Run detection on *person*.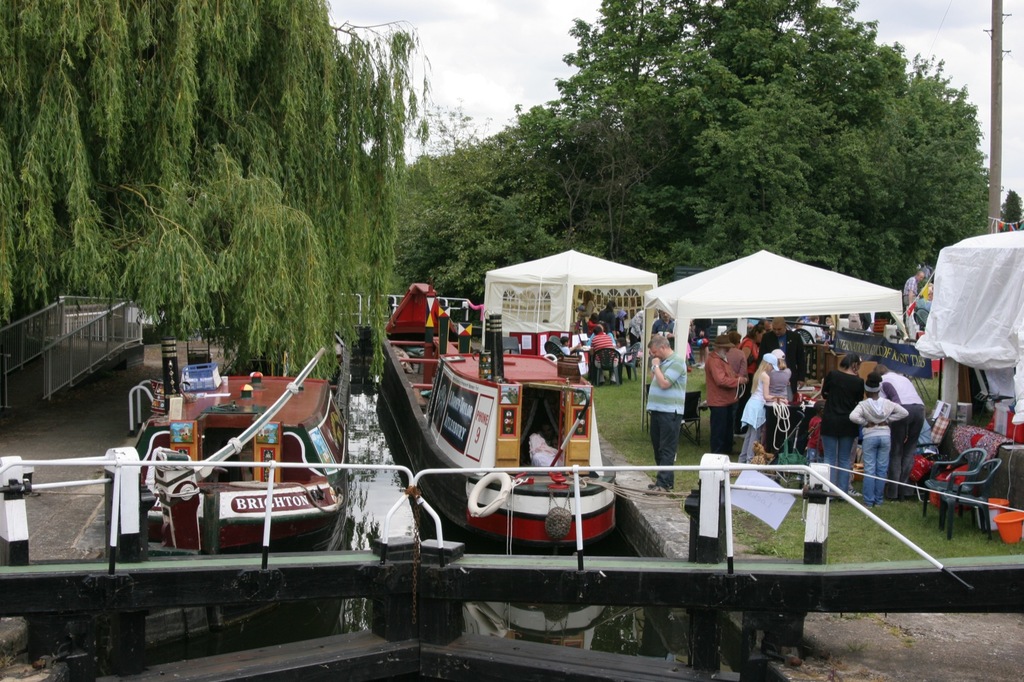
Result: bbox(881, 360, 920, 486).
